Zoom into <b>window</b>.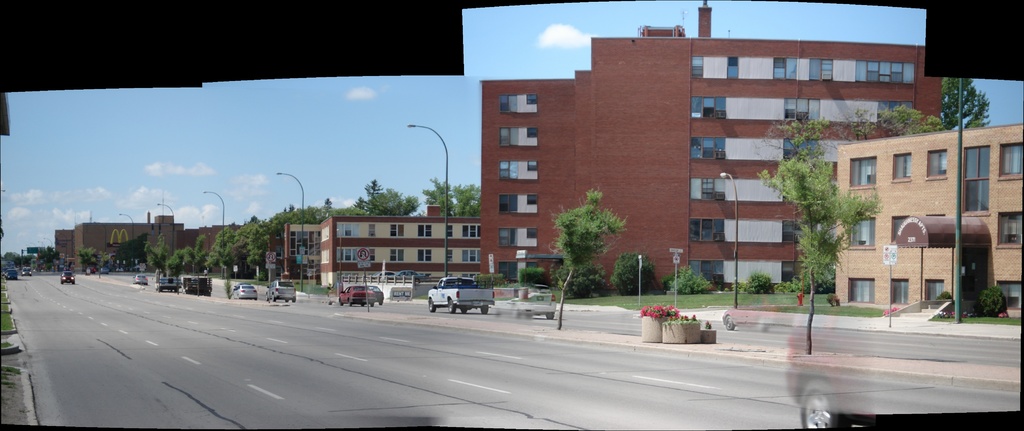
Zoom target: box(446, 224, 455, 239).
